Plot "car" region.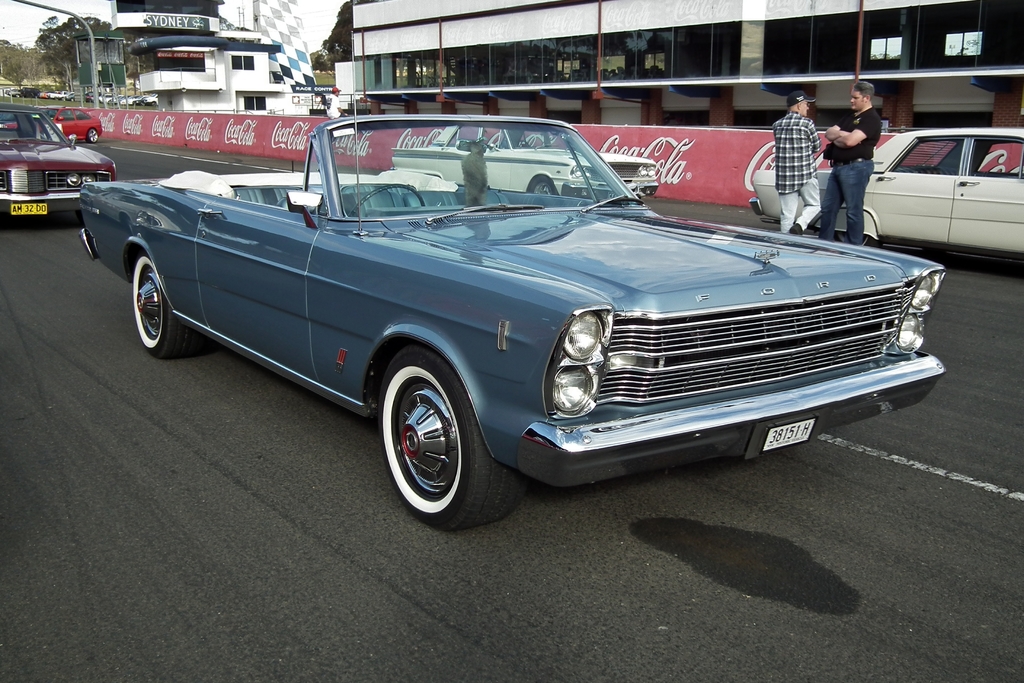
Plotted at (x1=74, y1=16, x2=961, y2=579).
